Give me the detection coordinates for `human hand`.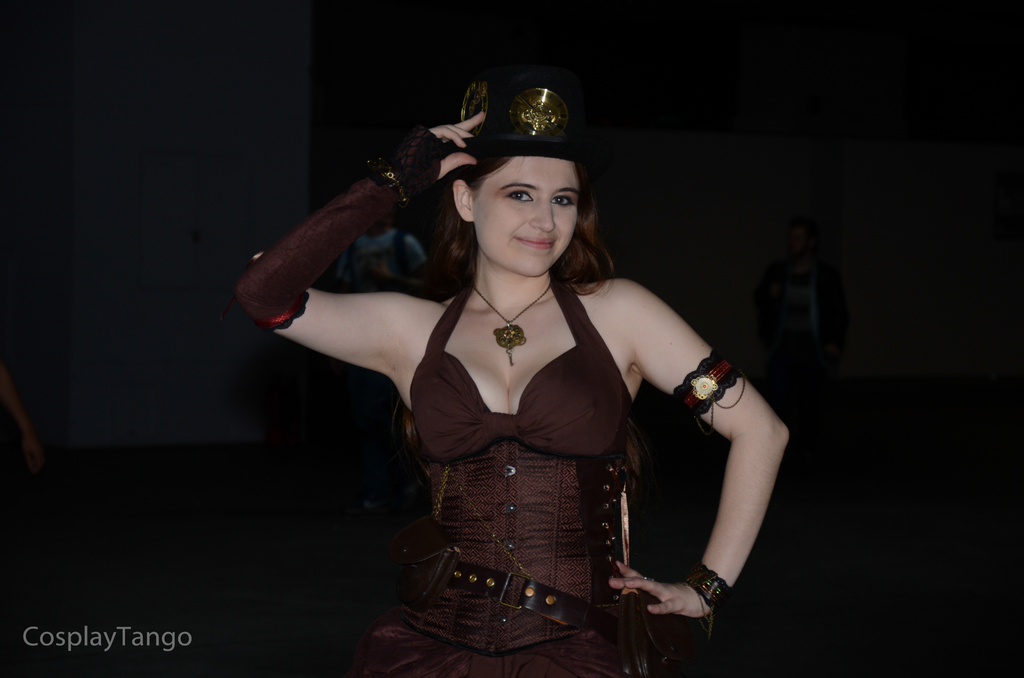
<region>602, 567, 707, 639</region>.
